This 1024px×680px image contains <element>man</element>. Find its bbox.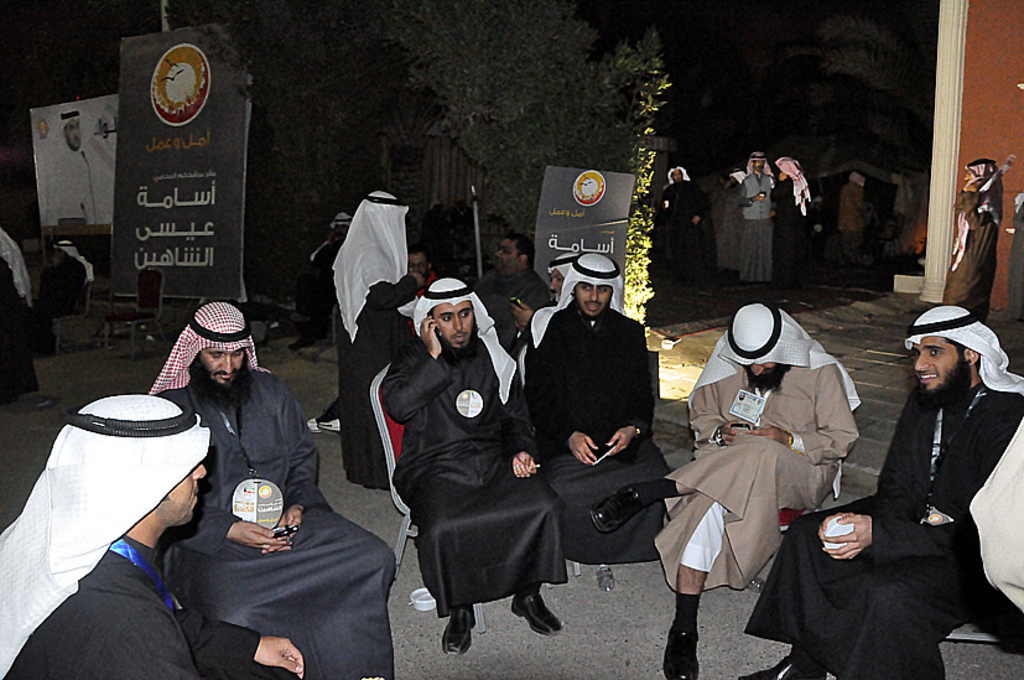
bbox=[0, 233, 40, 409].
